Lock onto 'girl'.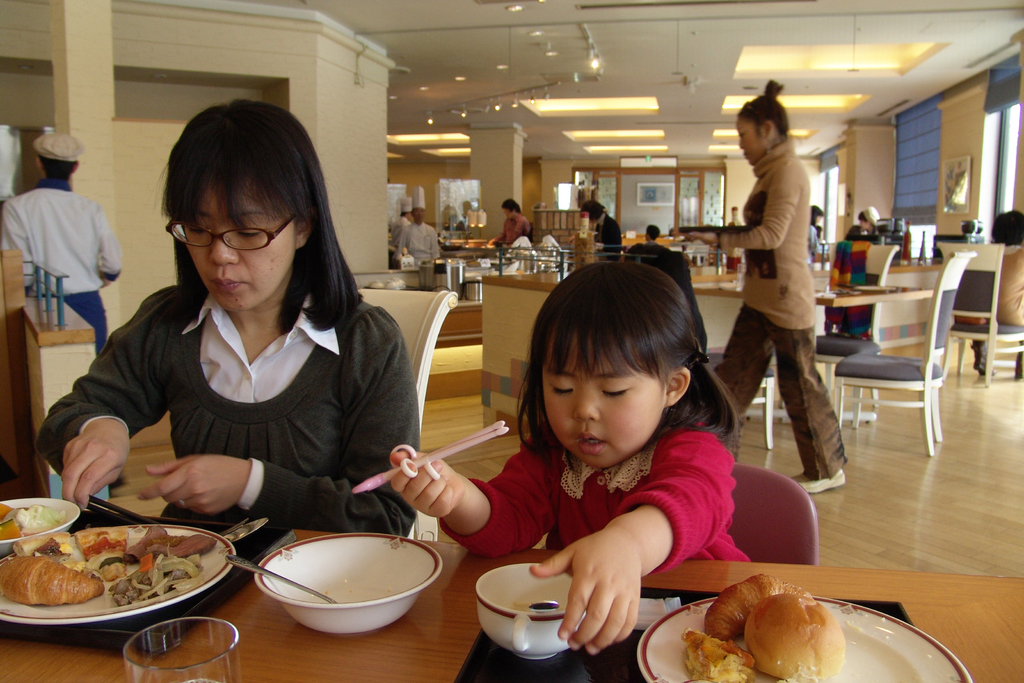
Locked: <box>673,75,849,495</box>.
